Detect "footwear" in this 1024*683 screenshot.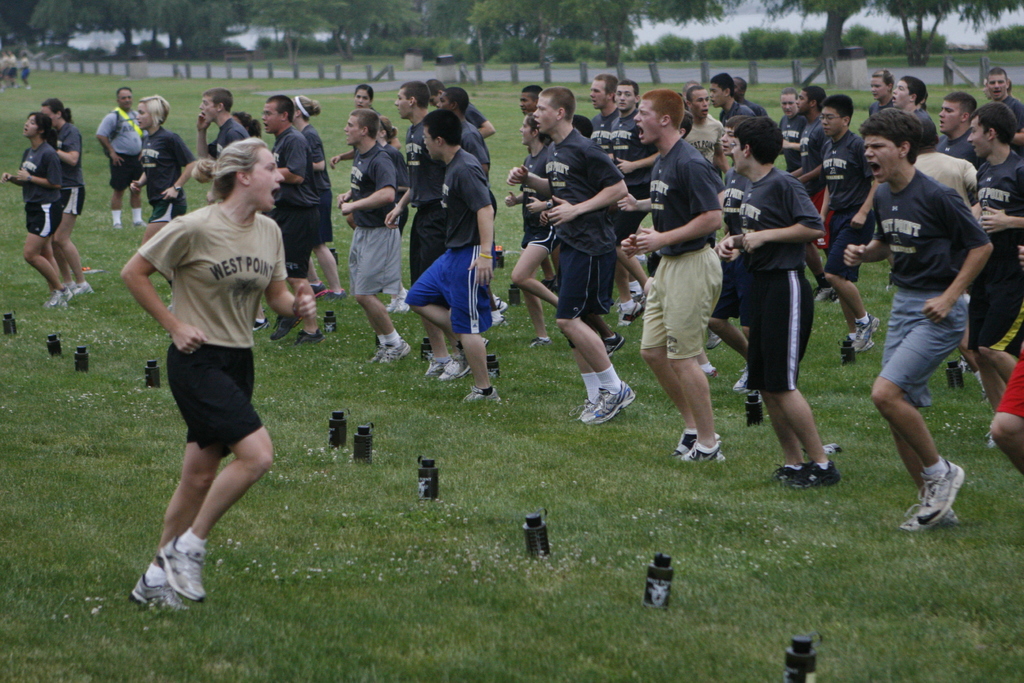
Detection: bbox=(601, 333, 626, 363).
